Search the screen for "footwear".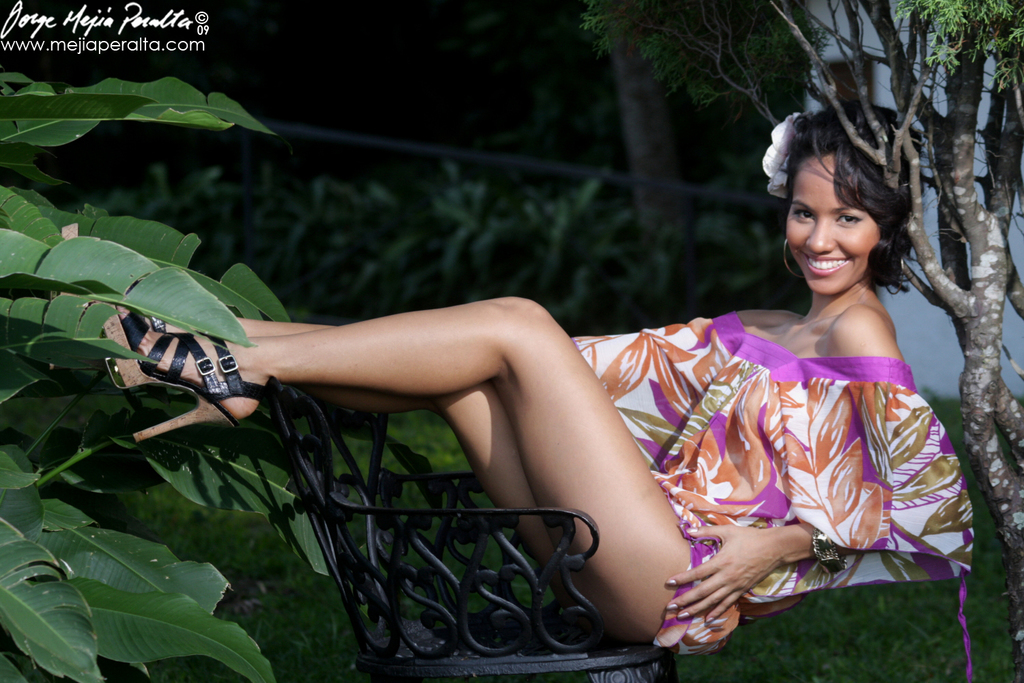
Found at 113 294 265 421.
